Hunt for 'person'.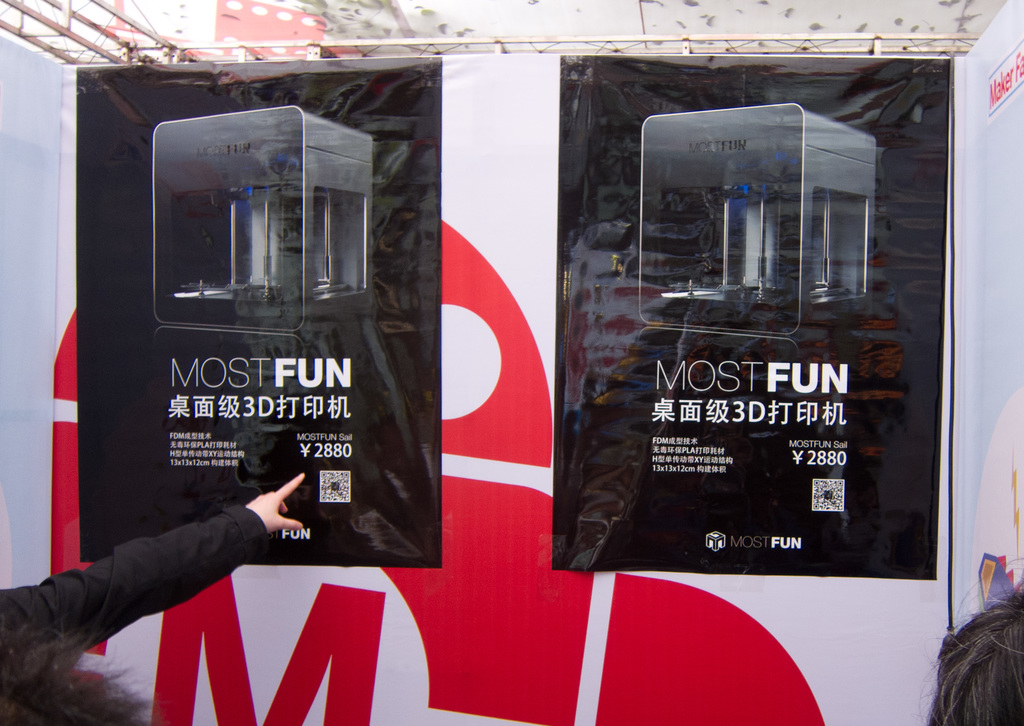
Hunted down at locate(924, 561, 1023, 725).
